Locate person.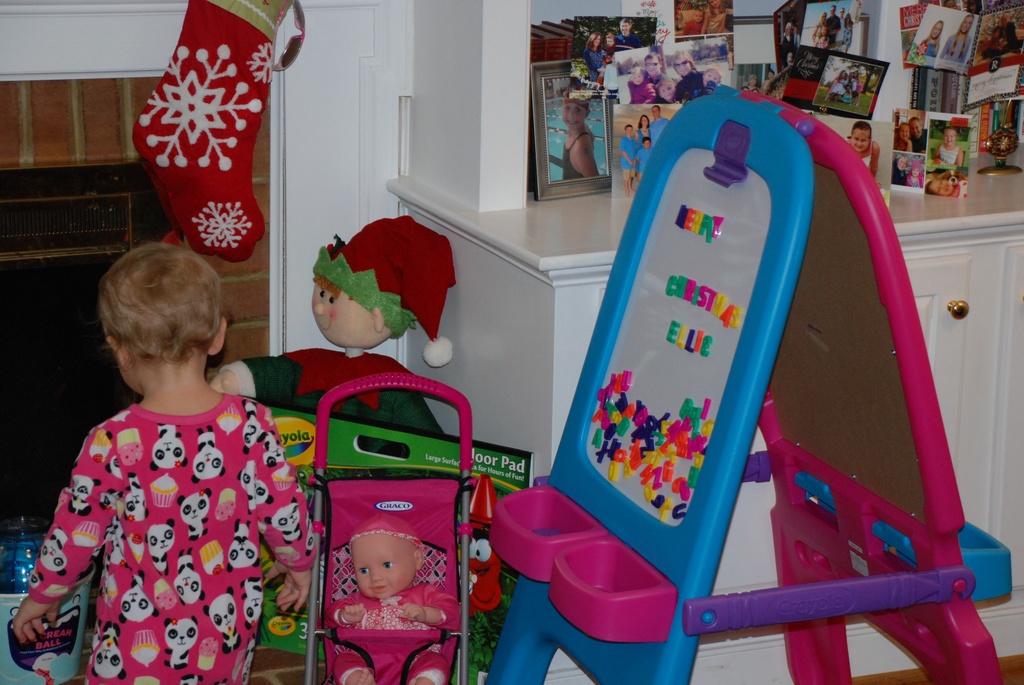
Bounding box: pyautogui.locateOnScreen(601, 54, 618, 91).
